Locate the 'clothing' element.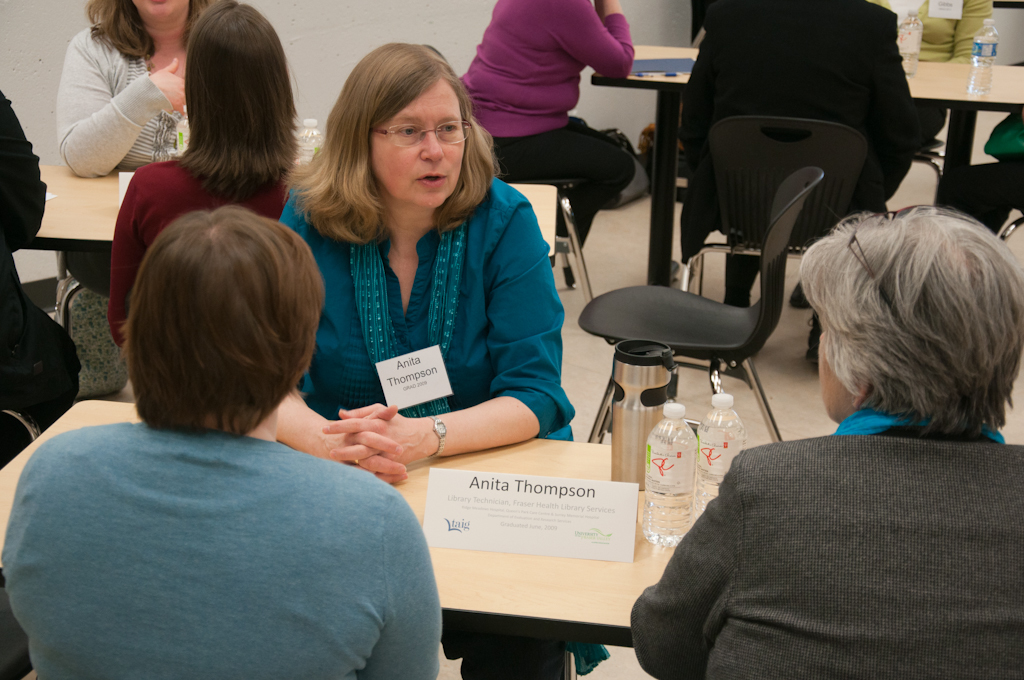
Element bbox: [0,93,82,452].
